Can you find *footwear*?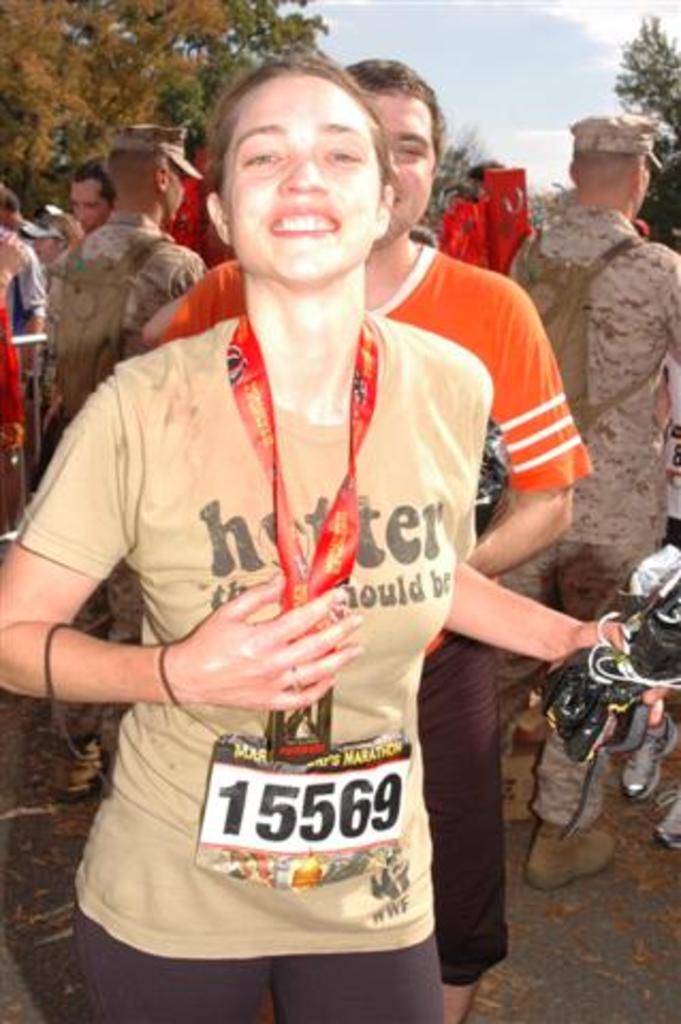
Yes, bounding box: 653/785/679/849.
